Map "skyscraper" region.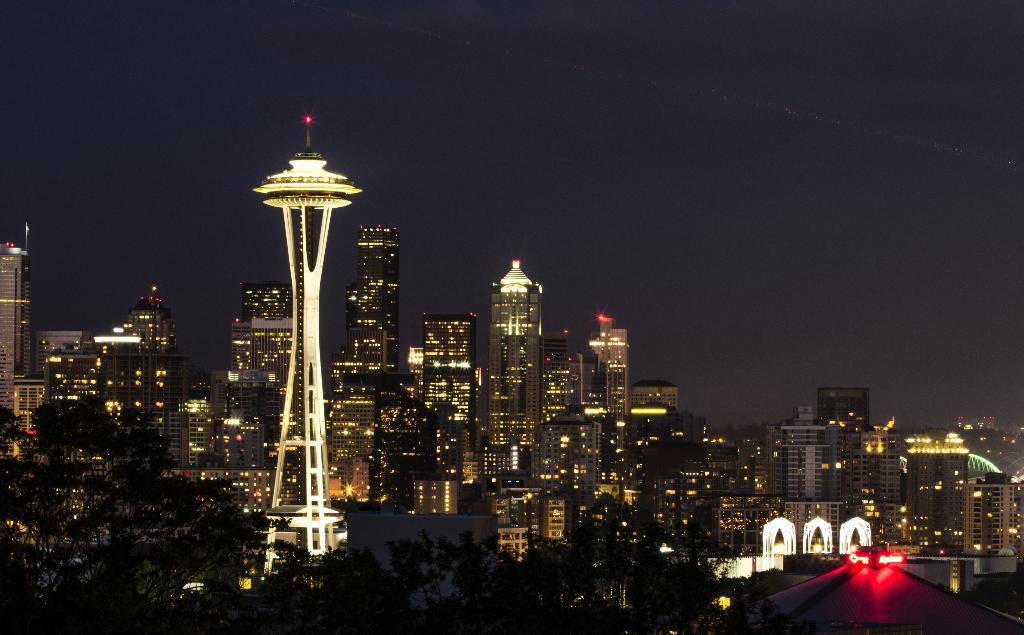
Mapped to [416, 314, 473, 453].
